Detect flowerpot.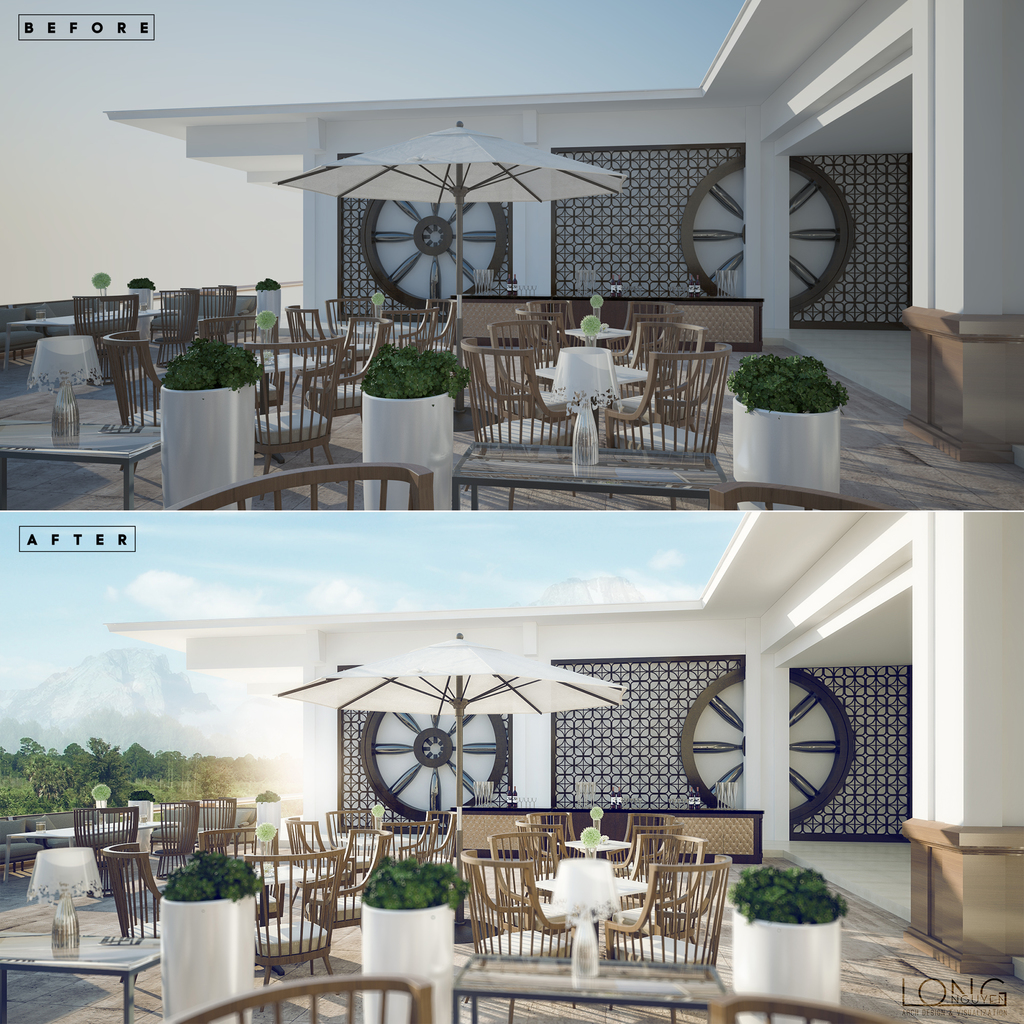
Detected at [x1=731, y1=902, x2=846, y2=1023].
